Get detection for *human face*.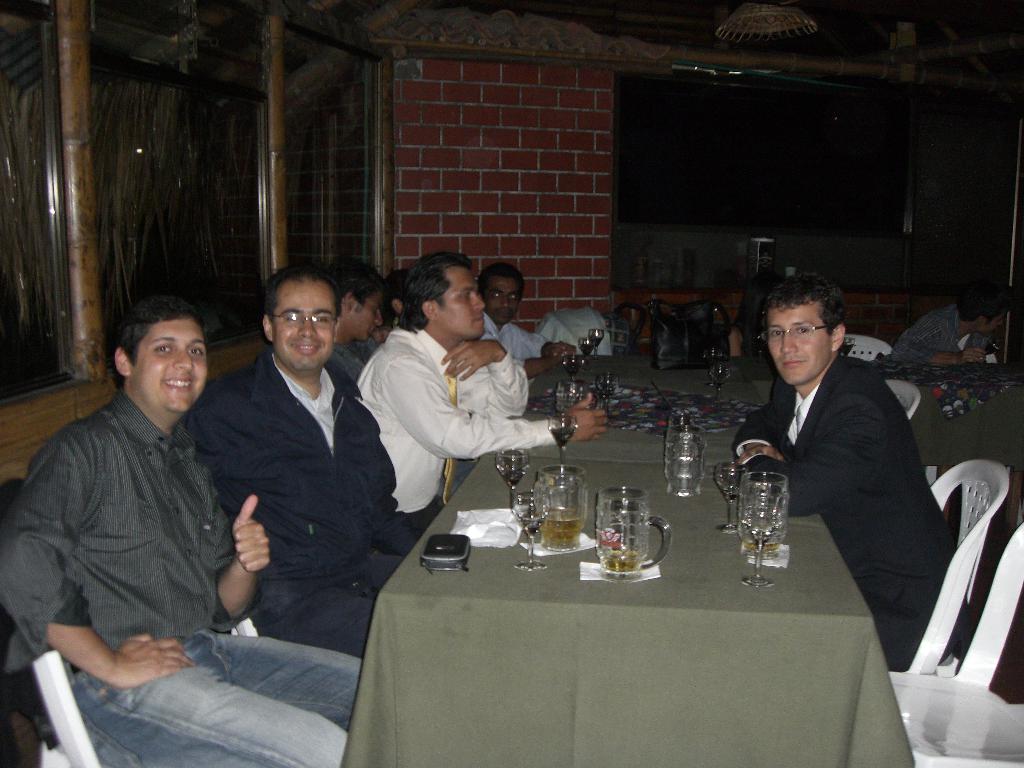
Detection: (x1=132, y1=319, x2=206, y2=415).
